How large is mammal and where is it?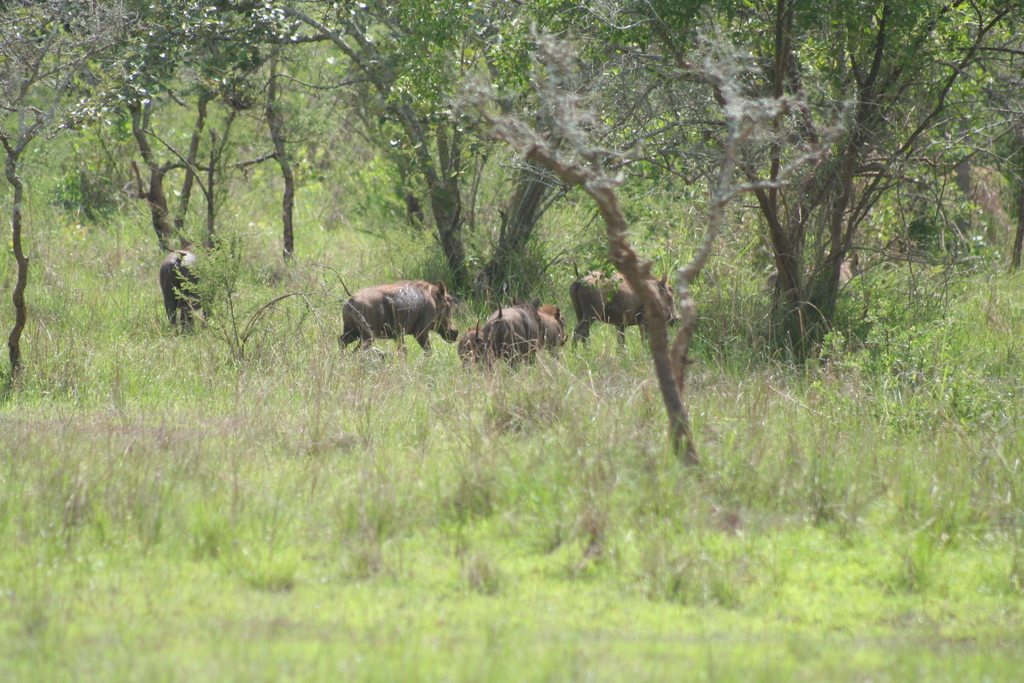
Bounding box: 158:242:225:339.
